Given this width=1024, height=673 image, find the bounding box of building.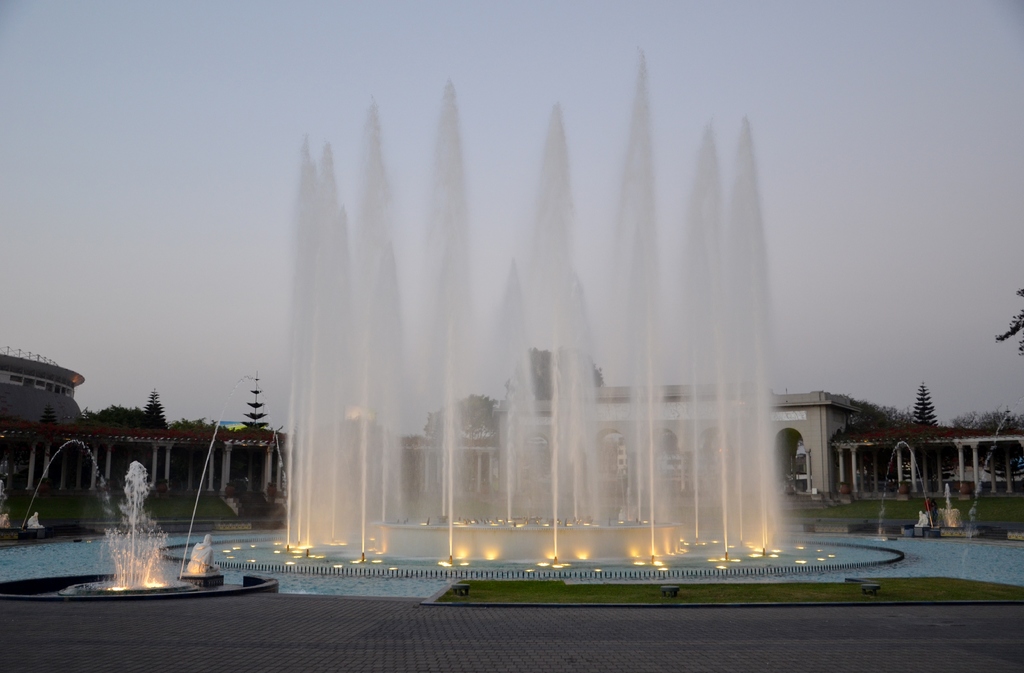
crop(4, 351, 865, 528).
